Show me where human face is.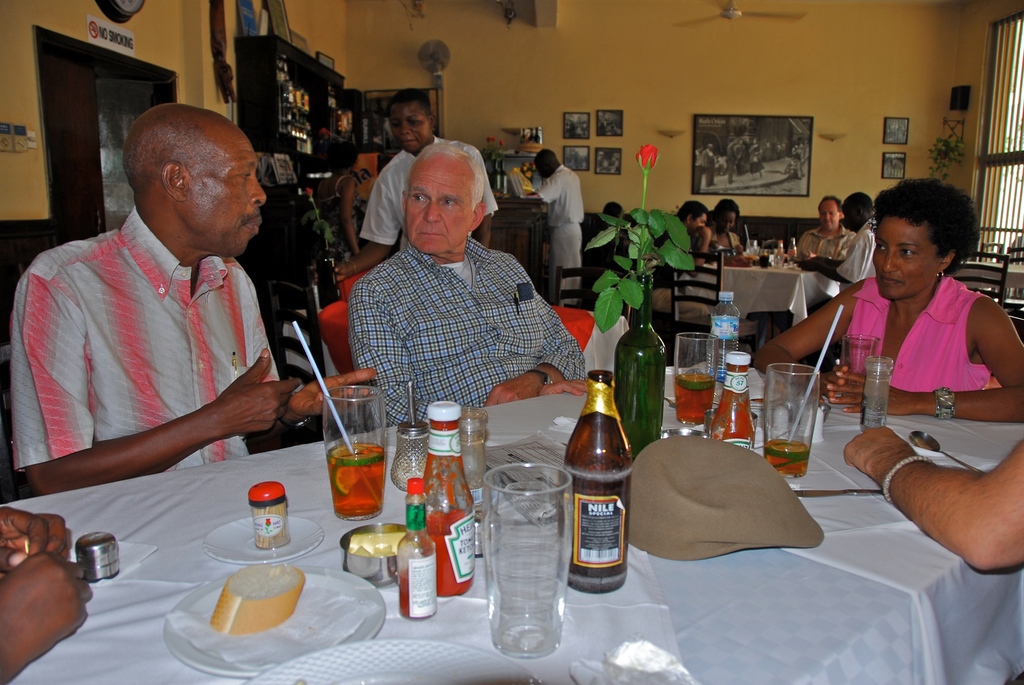
human face is at (719, 209, 733, 231).
